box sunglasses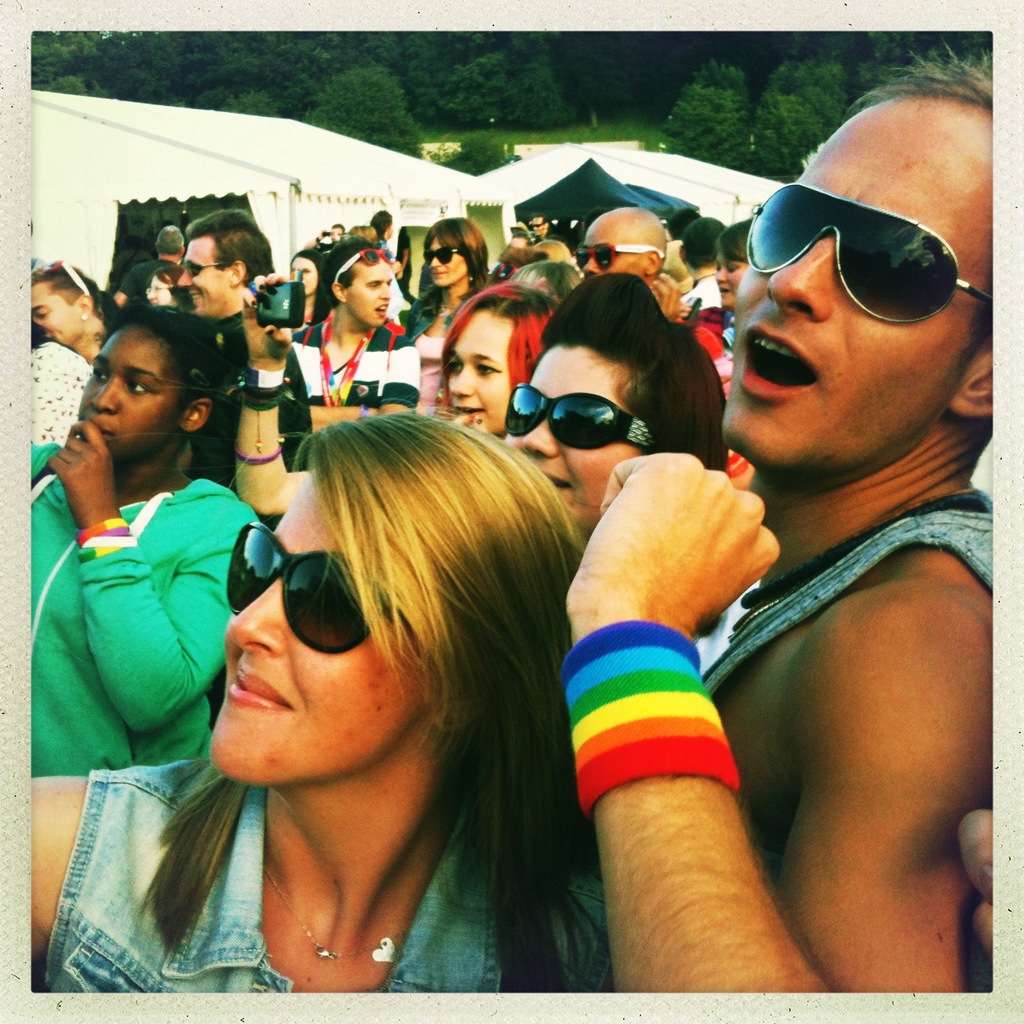
33:257:87:294
